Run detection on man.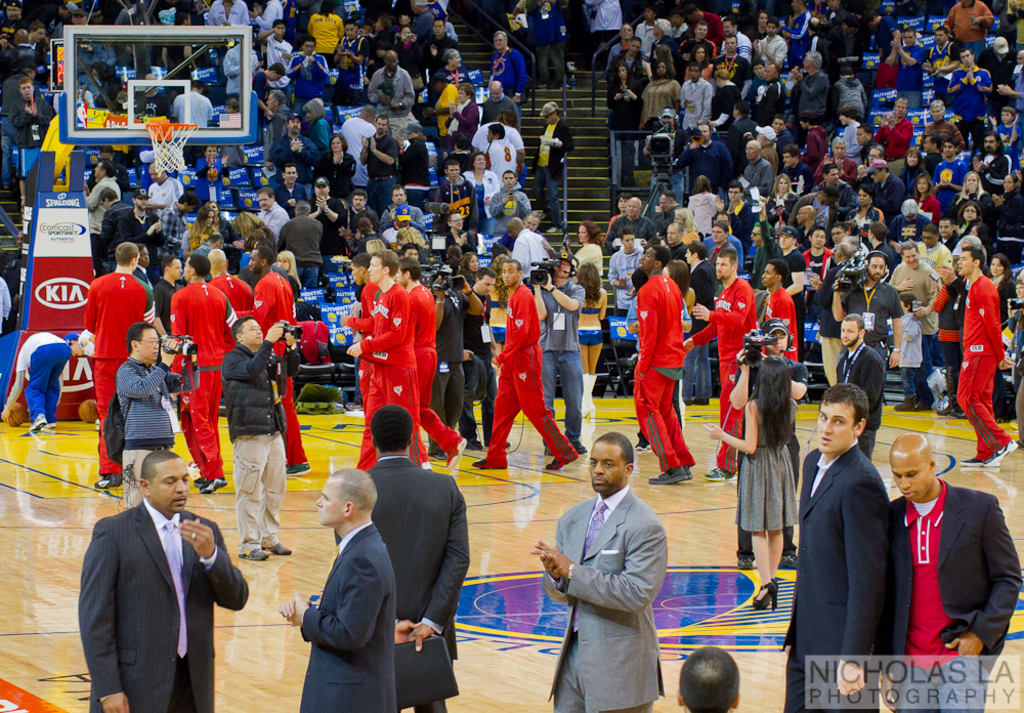
Result: bbox(0, 0, 27, 48).
